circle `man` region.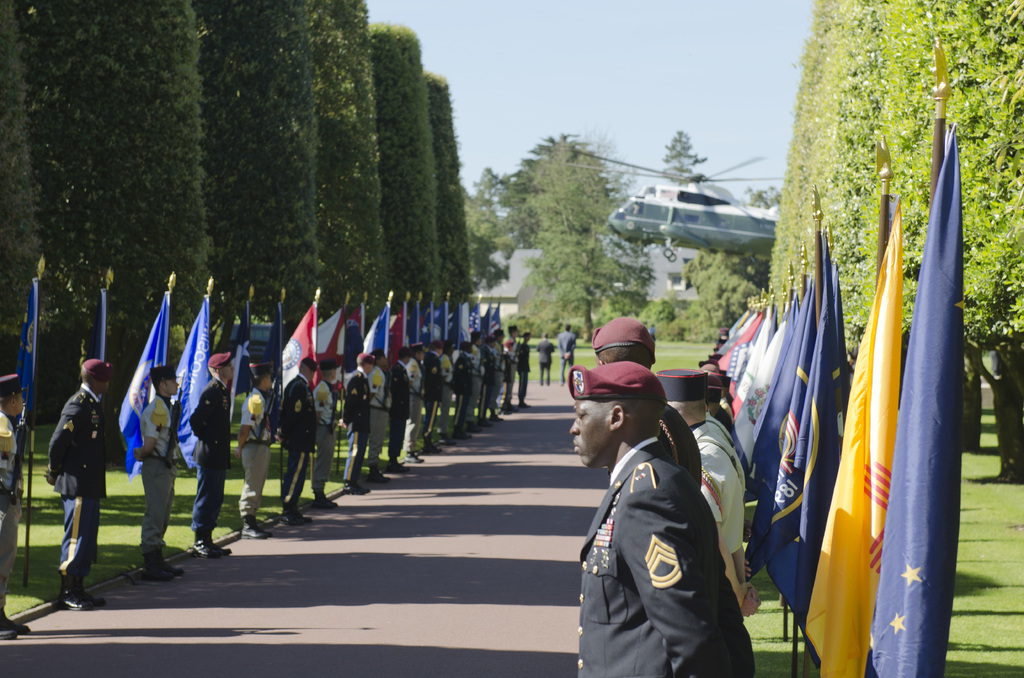
Region: 42, 353, 111, 615.
